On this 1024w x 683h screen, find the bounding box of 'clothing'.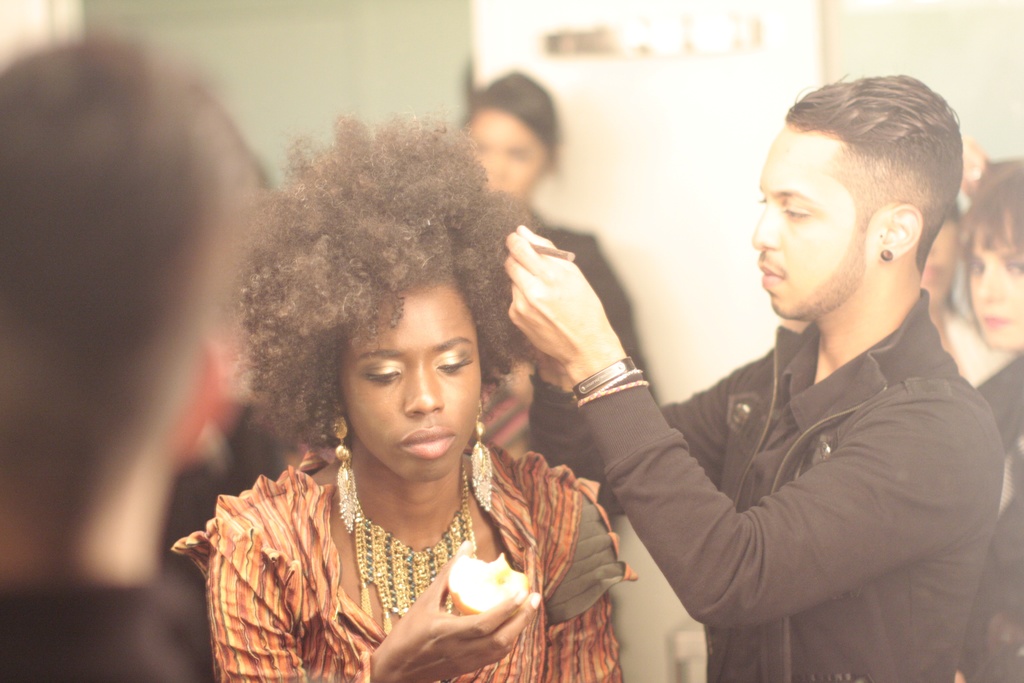
Bounding box: <bbox>173, 451, 641, 682</bbox>.
